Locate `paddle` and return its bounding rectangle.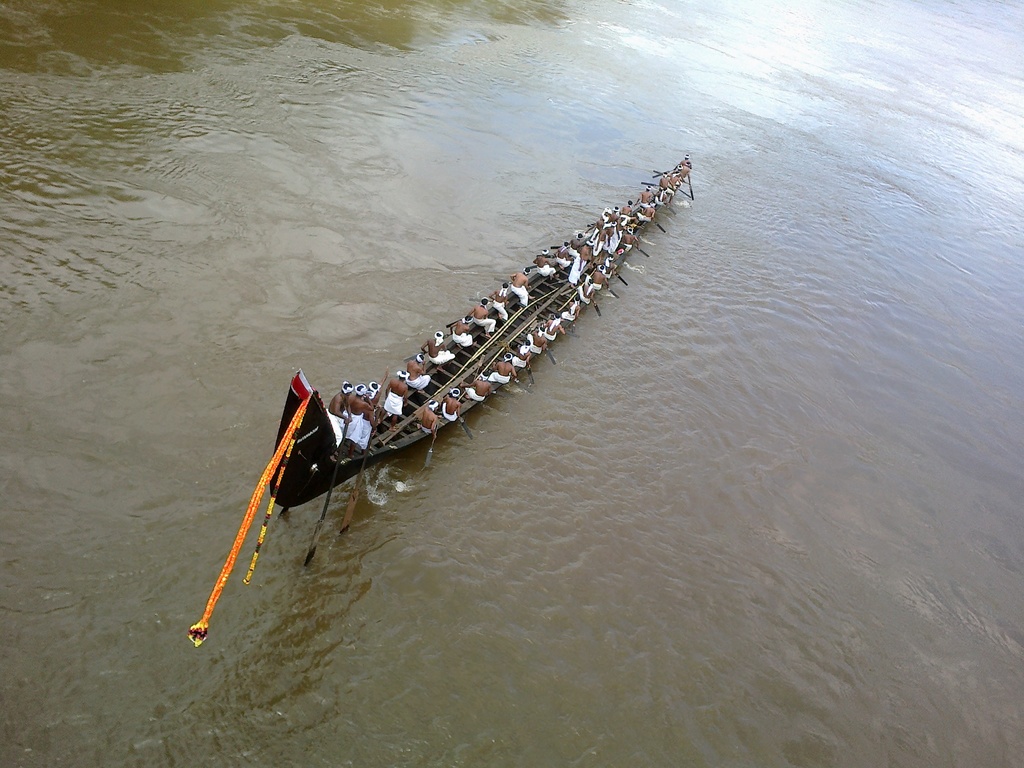
x1=495 y1=276 x2=509 y2=283.
